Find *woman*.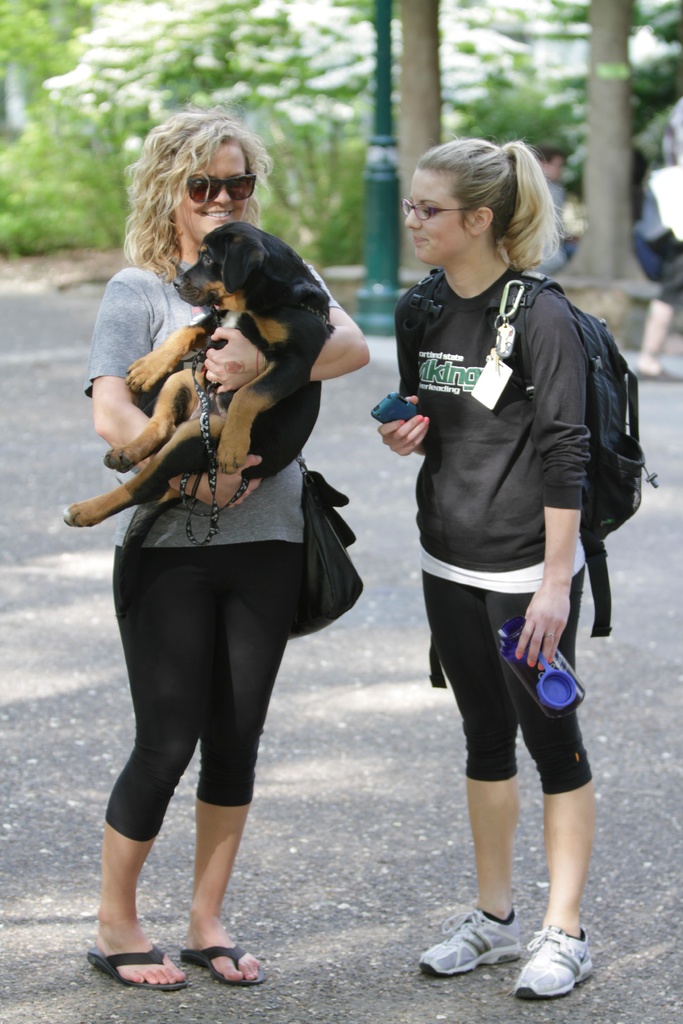
bbox=[72, 126, 369, 993].
